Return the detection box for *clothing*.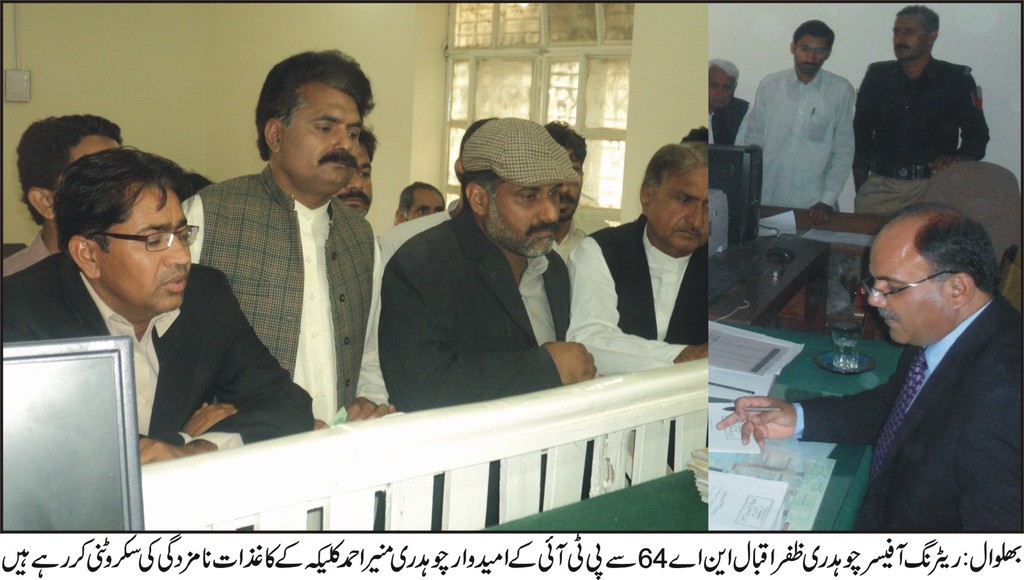
<box>380,205,569,410</box>.
